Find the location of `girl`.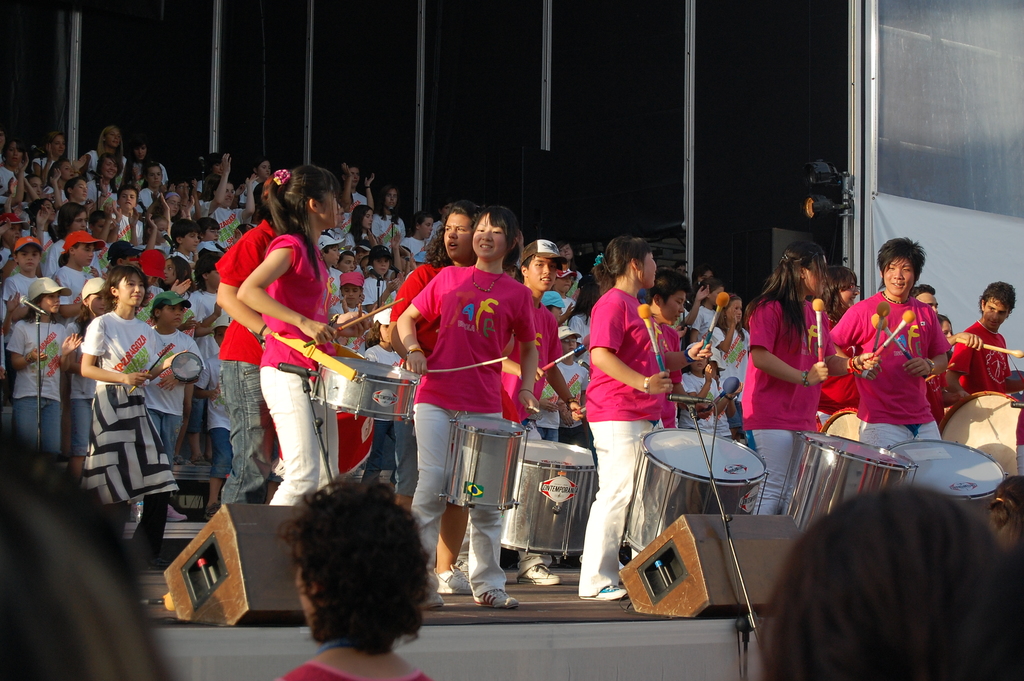
Location: l=713, t=295, r=747, b=411.
